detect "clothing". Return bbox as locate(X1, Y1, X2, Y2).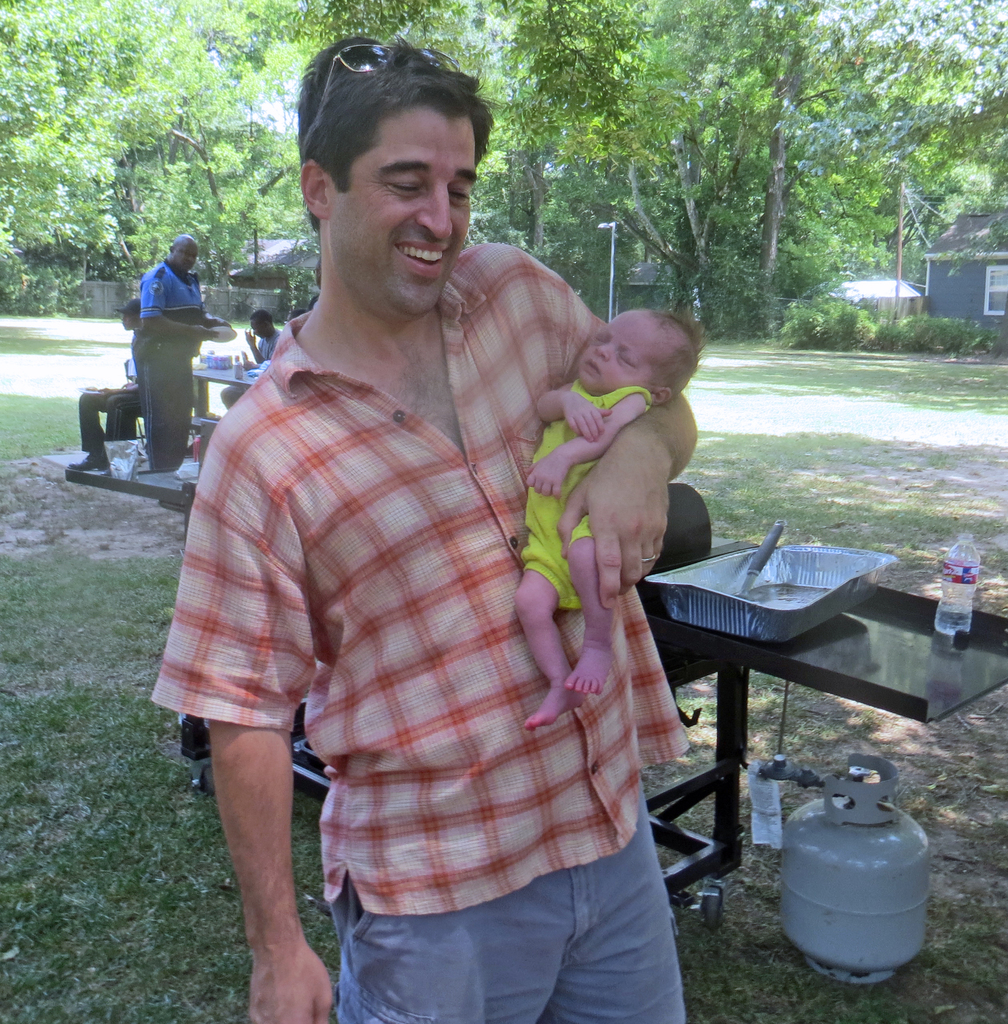
locate(137, 264, 202, 461).
